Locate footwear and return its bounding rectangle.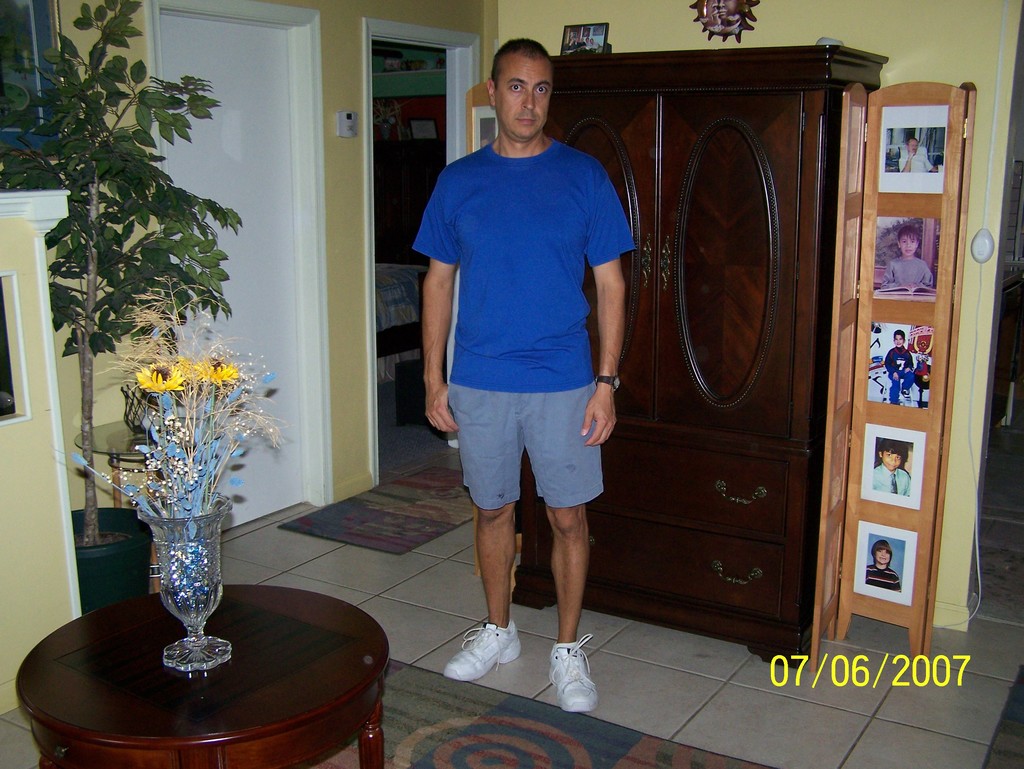
[547,633,600,715].
